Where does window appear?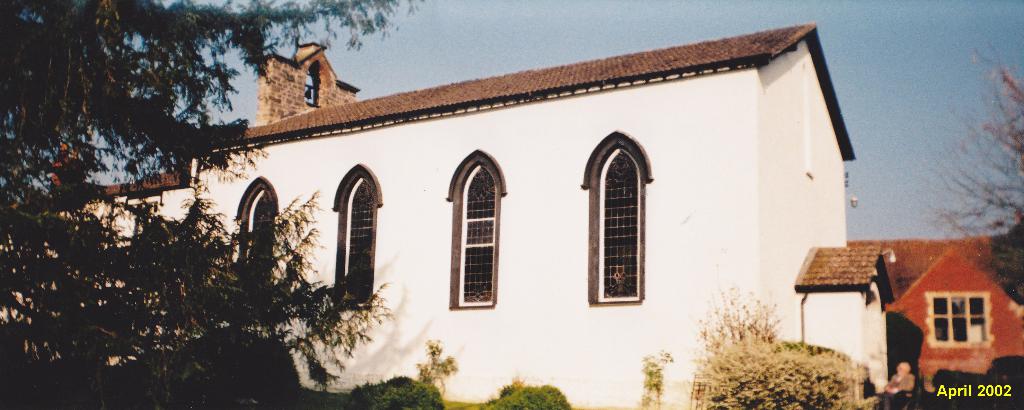
Appears at region(345, 181, 369, 306).
